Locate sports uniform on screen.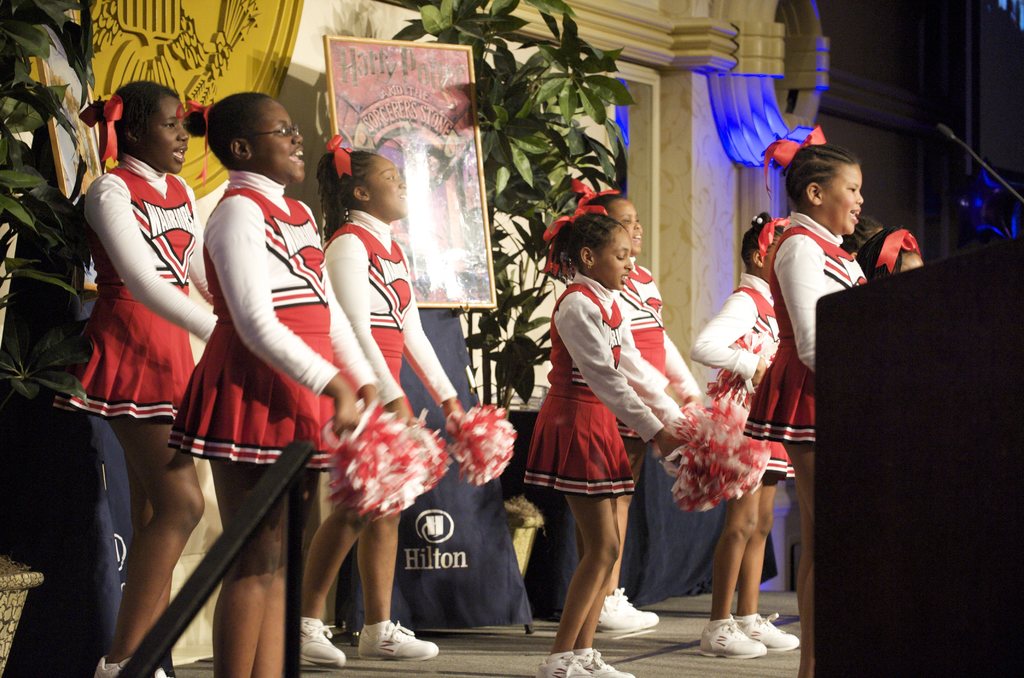
On screen at (596,257,701,629).
